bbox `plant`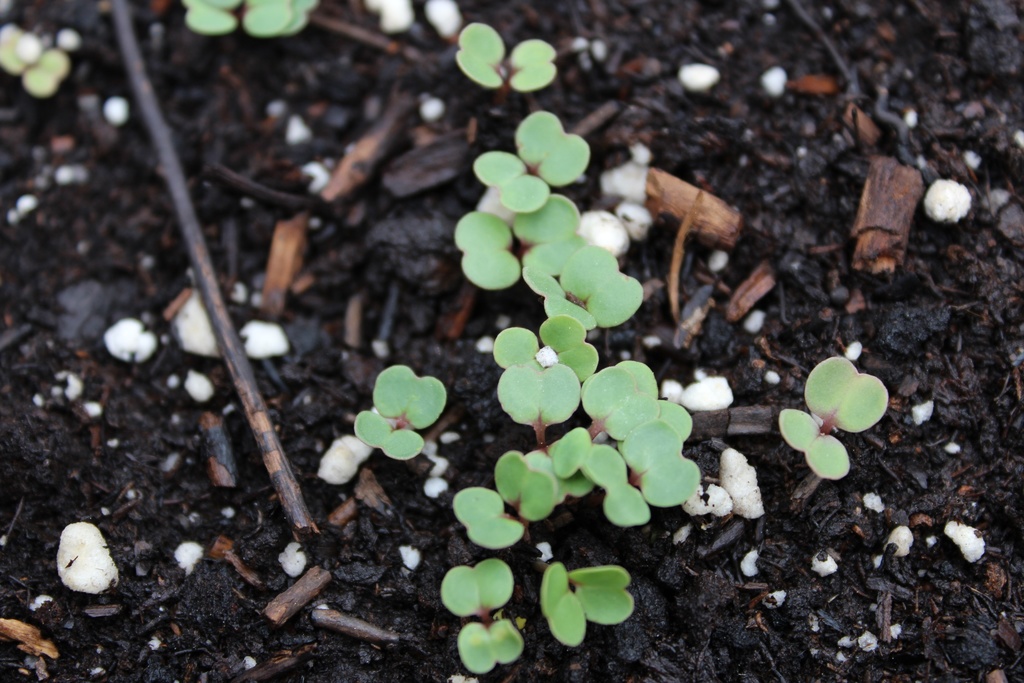
780/355/894/482
